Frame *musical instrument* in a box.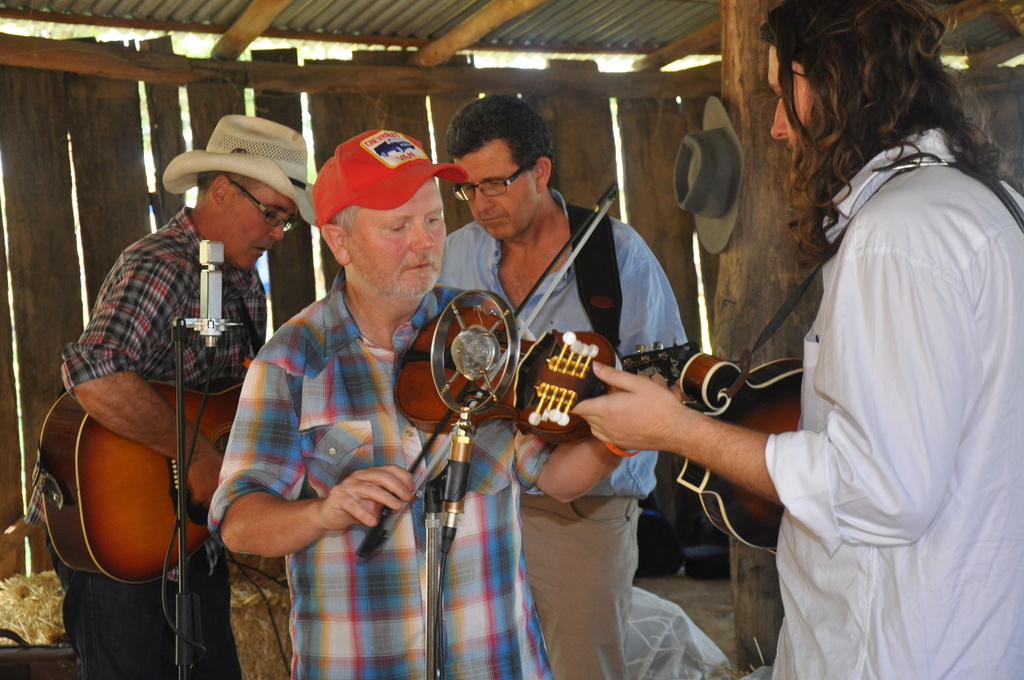
select_region(332, 170, 609, 565).
